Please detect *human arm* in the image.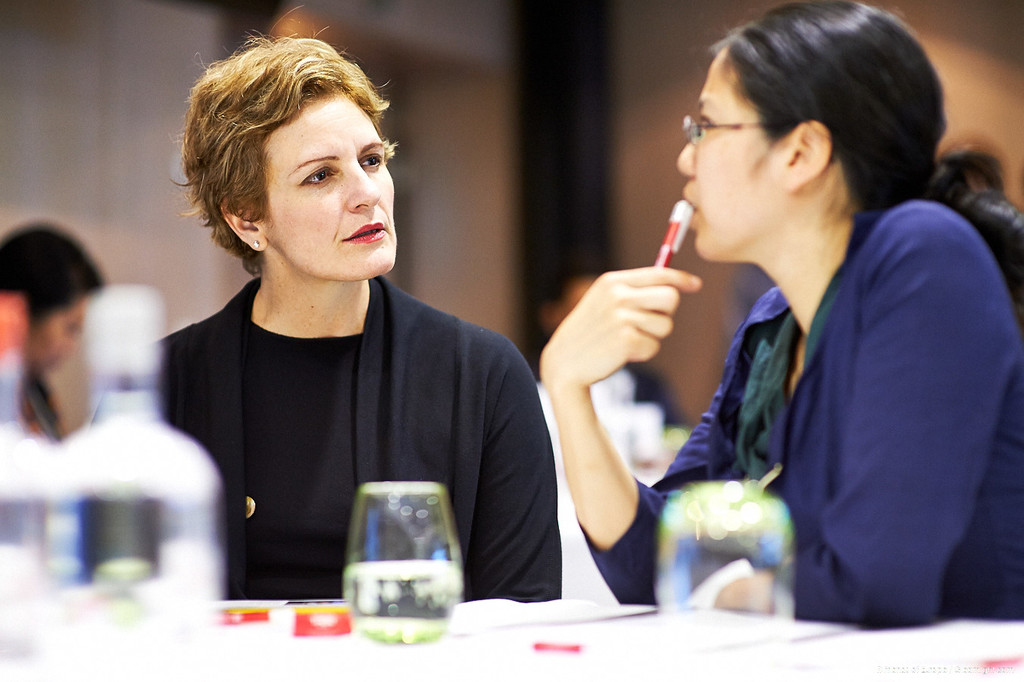
x1=530 y1=221 x2=699 y2=595.
